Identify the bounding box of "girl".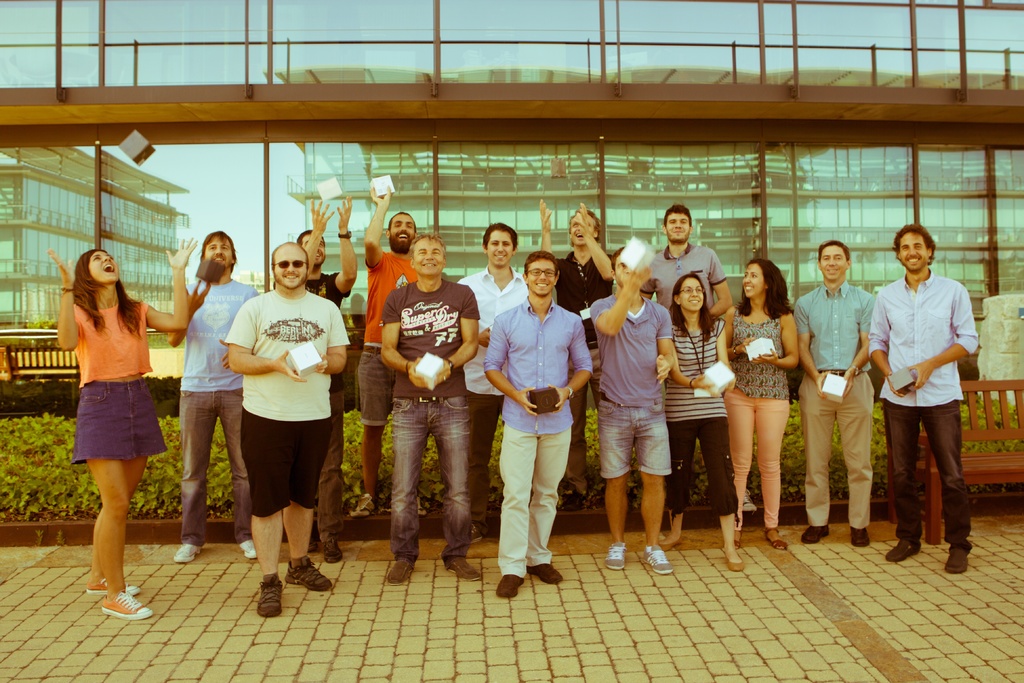
[x1=722, y1=258, x2=798, y2=551].
